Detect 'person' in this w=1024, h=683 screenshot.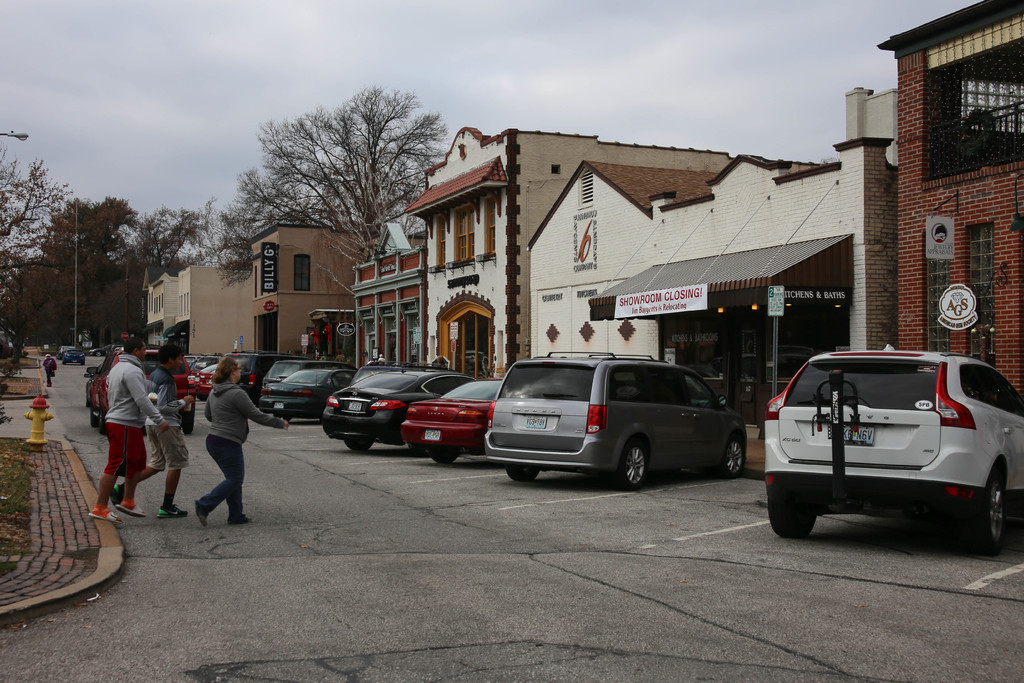
Detection: x1=193, y1=353, x2=291, y2=522.
